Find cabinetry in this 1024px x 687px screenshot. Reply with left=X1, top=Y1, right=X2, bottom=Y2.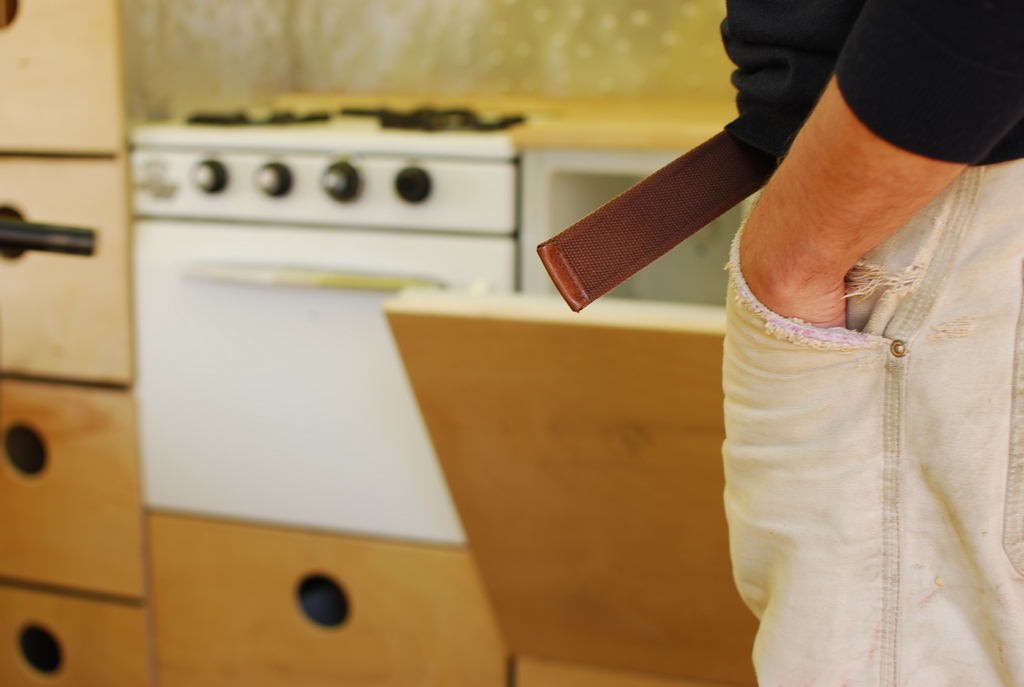
left=139, top=498, right=513, bottom=686.
